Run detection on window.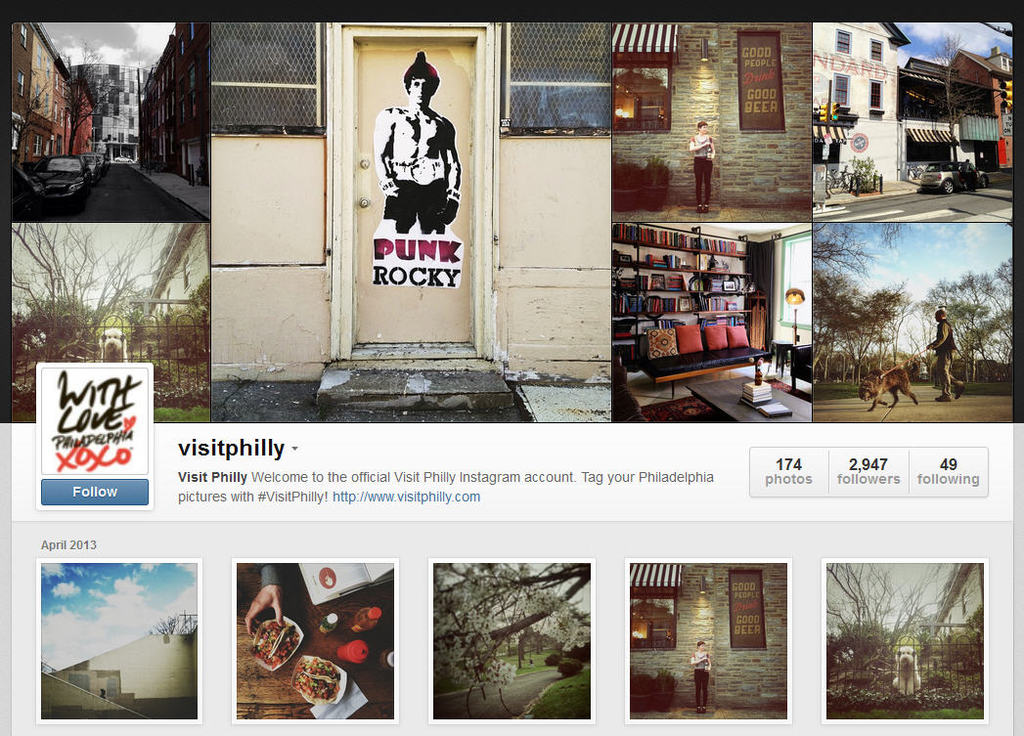
Result: x1=499 y1=20 x2=606 y2=133.
